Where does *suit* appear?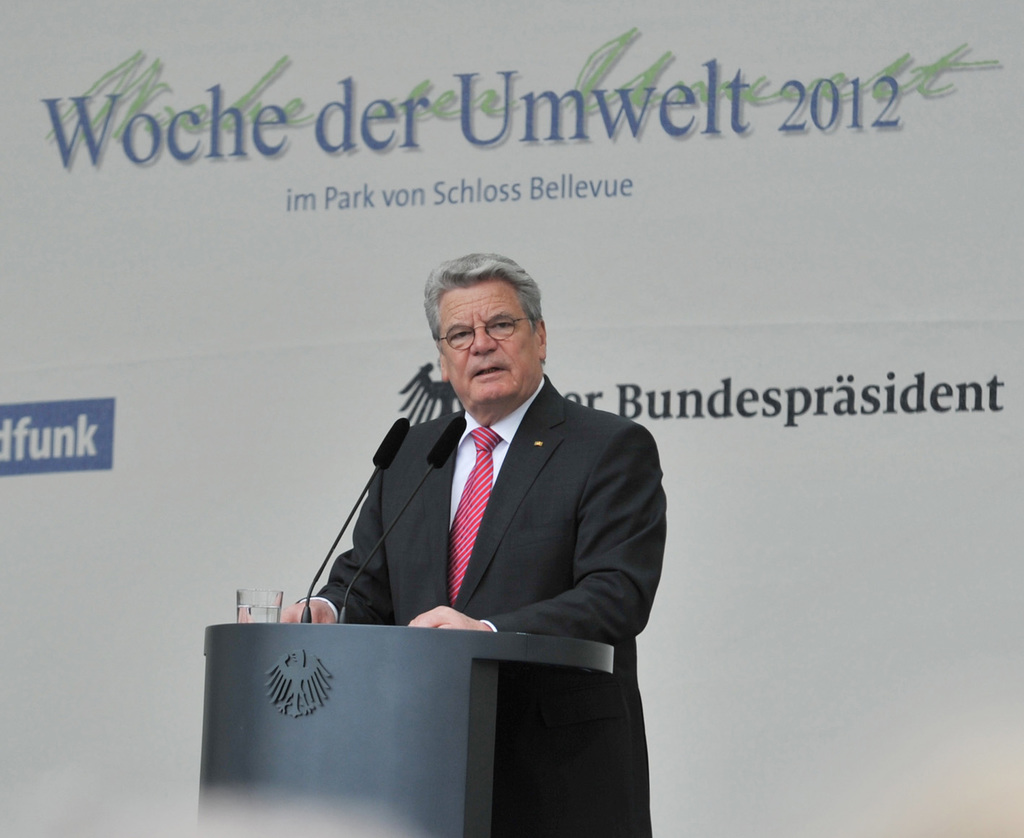
Appears at locate(283, 298, 675, 790).
